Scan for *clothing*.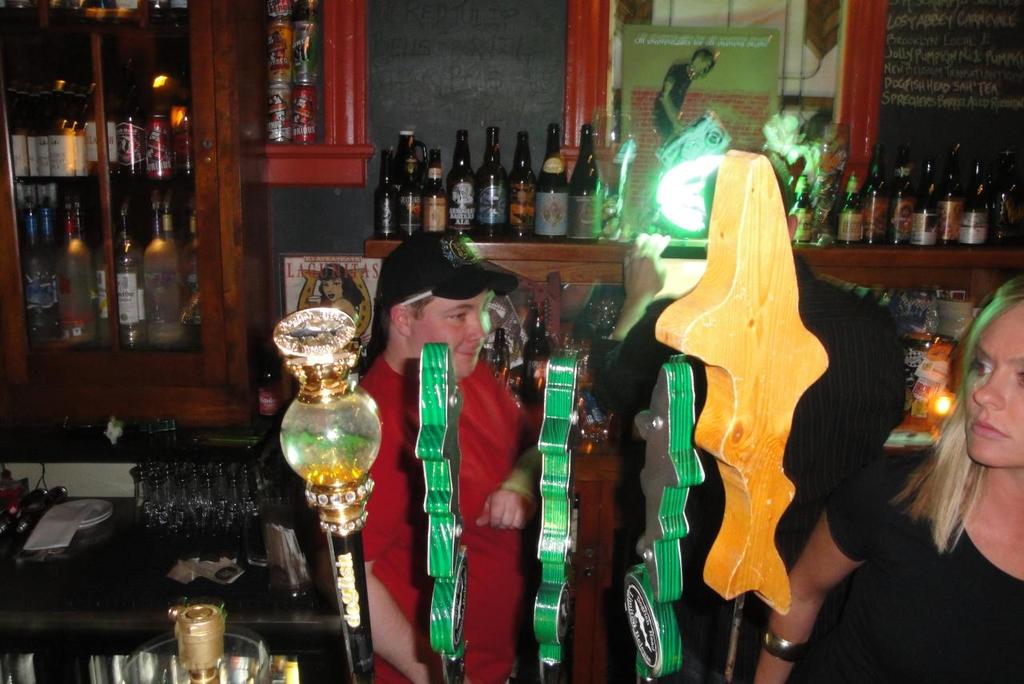
Scan result: (826, 446, 1023, 683).
